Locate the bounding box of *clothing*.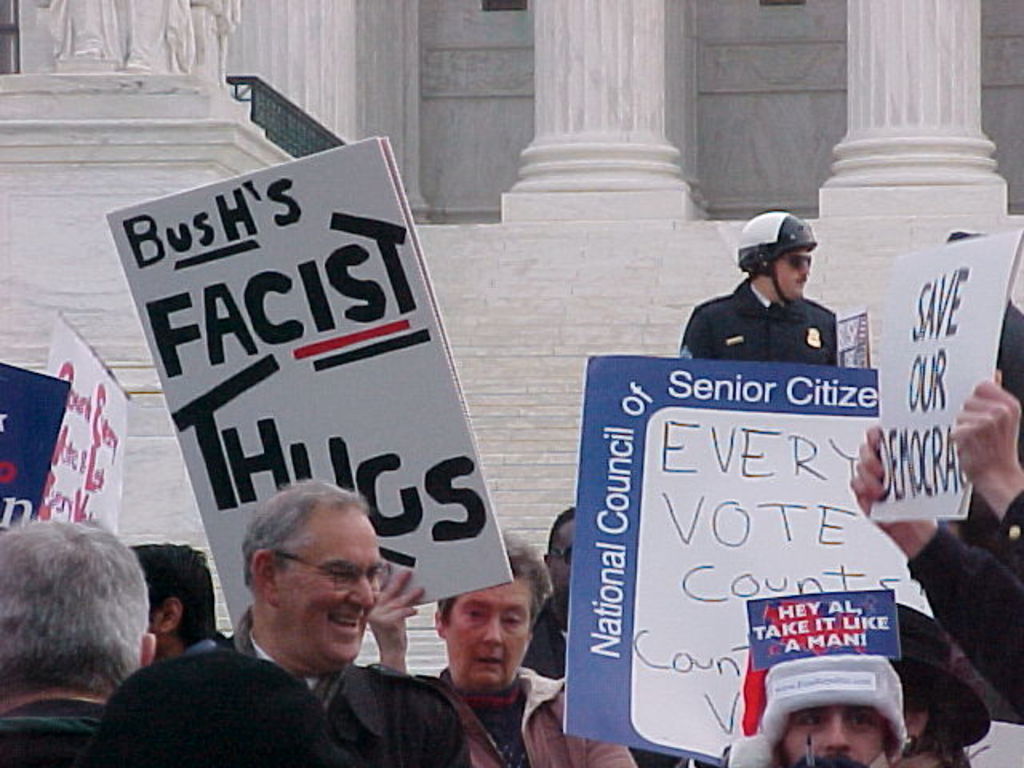
Bounding box: bbox=[187, 632, 242, 650].
